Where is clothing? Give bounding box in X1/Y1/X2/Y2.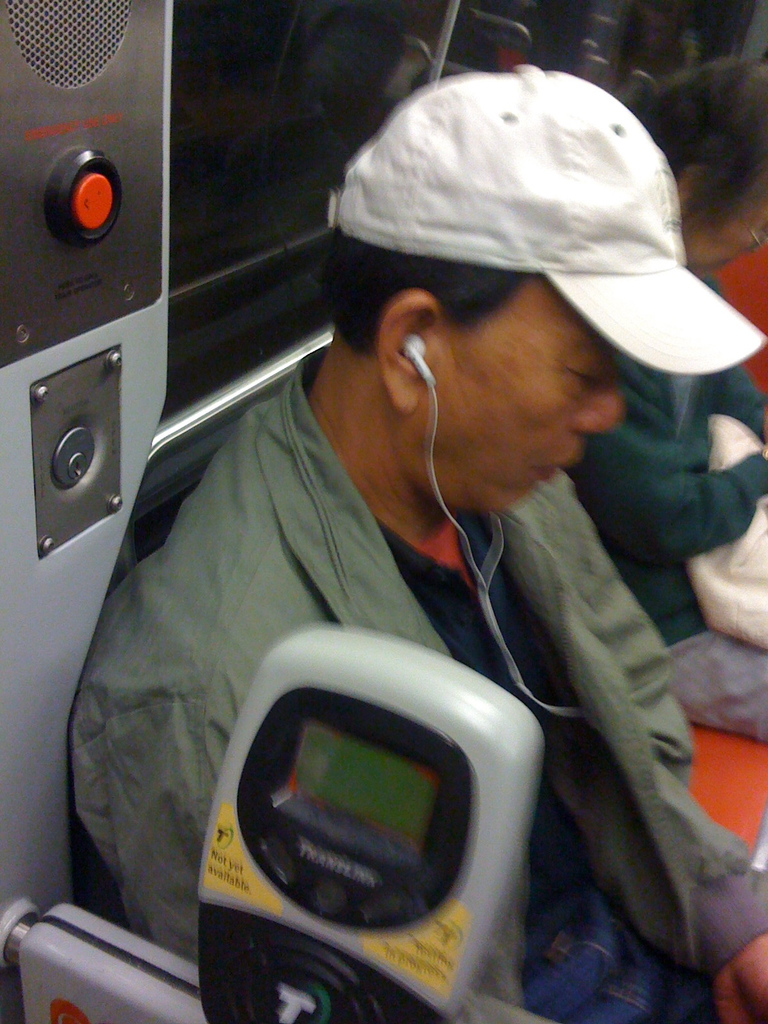
599/271/767/753.
